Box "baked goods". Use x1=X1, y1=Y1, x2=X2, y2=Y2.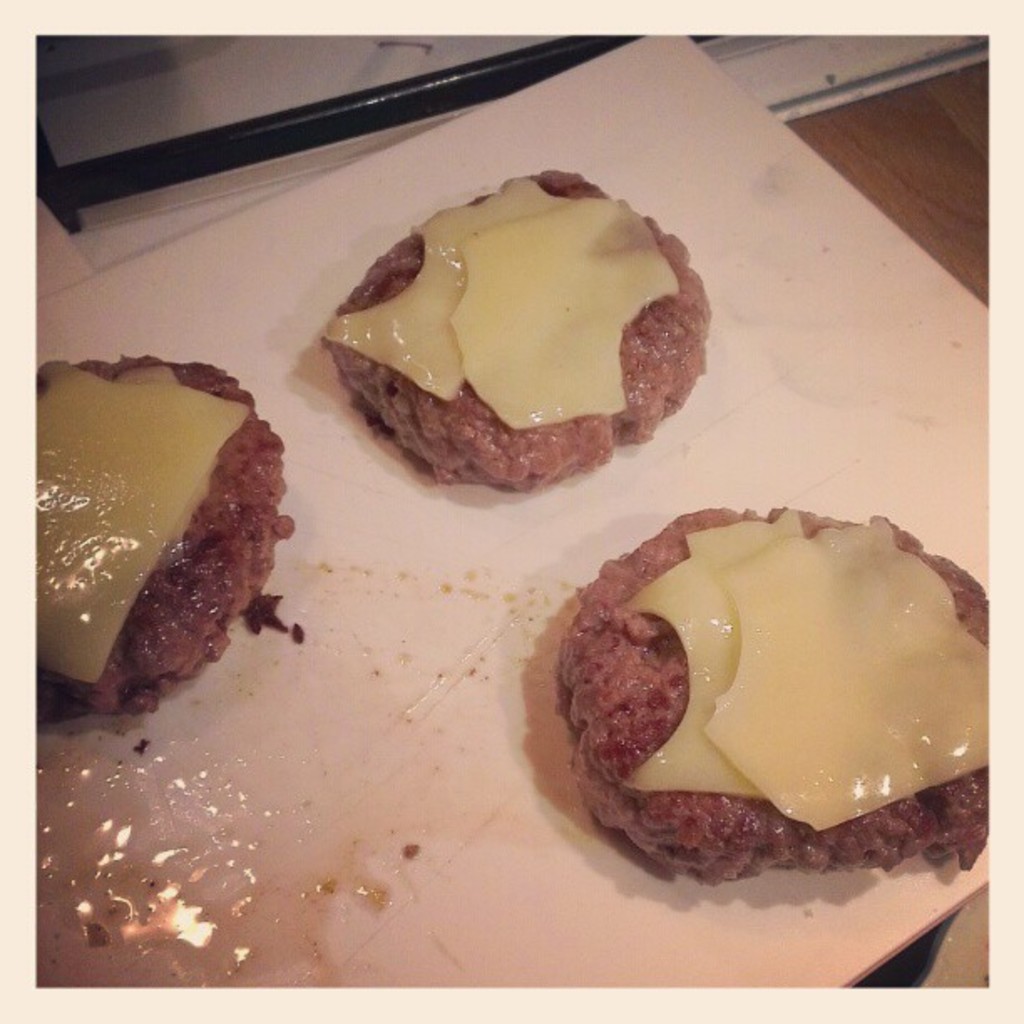
x1=556, y1=505, x2=991, y2=890.
